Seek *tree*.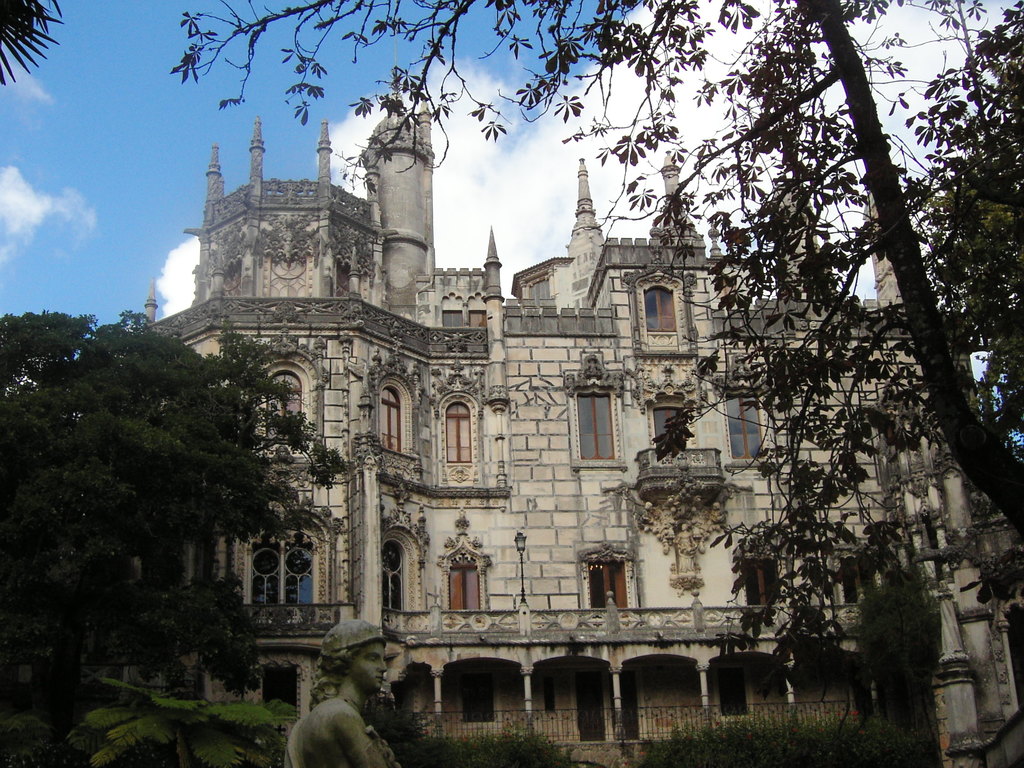
bbox(201, 572, 264, 697).
